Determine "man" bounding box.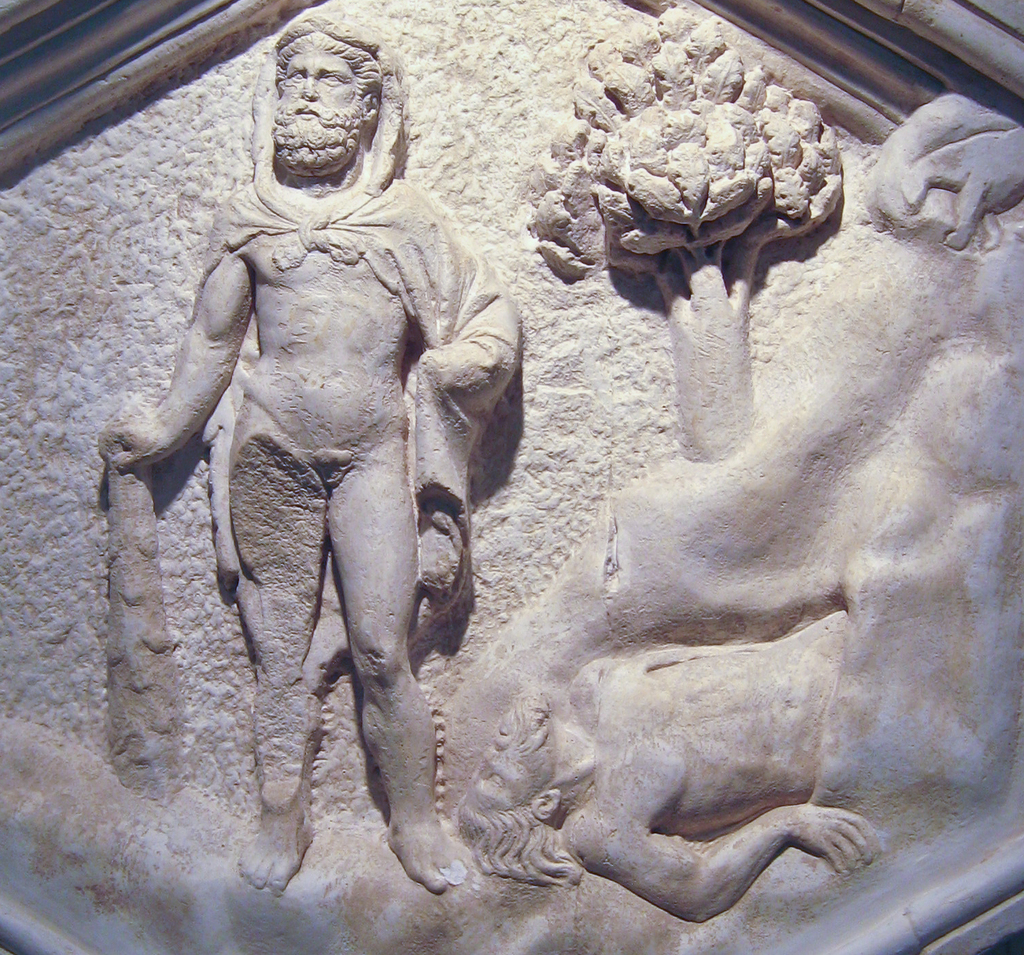
Determined: pyautogui.locateOnScreen(448, 612, 888, 923).
